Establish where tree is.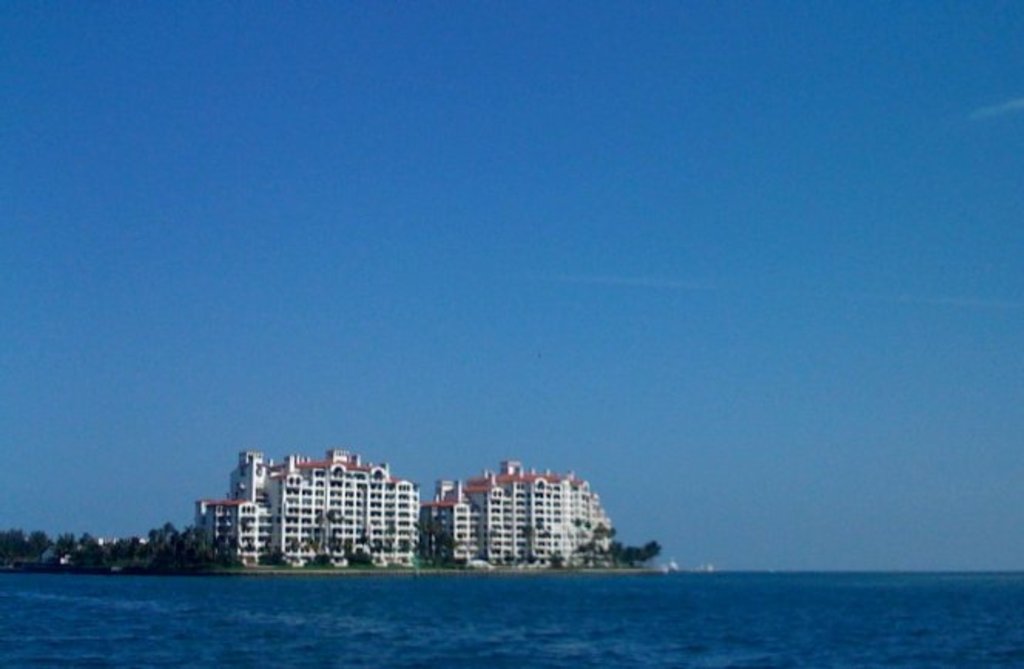
Established at [x1=338, y1=544, x2=404, y2=569].
